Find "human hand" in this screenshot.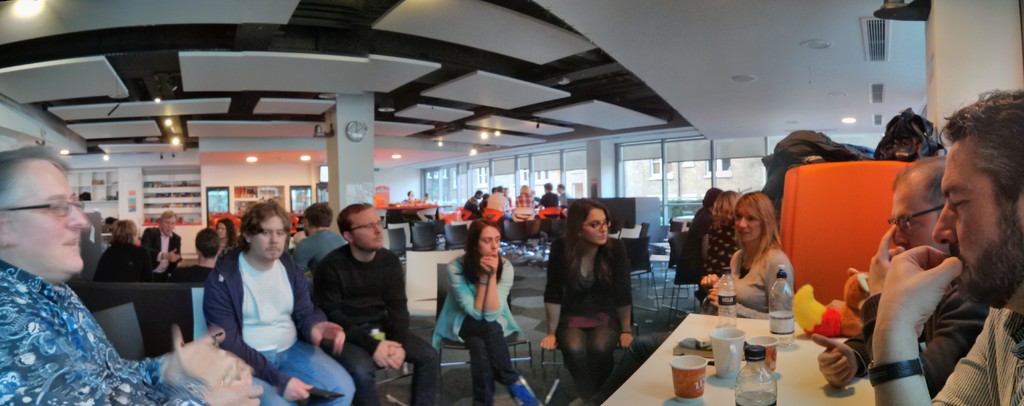
The bounding box for "human hand" is BBox(308, 320, 348, 354).
